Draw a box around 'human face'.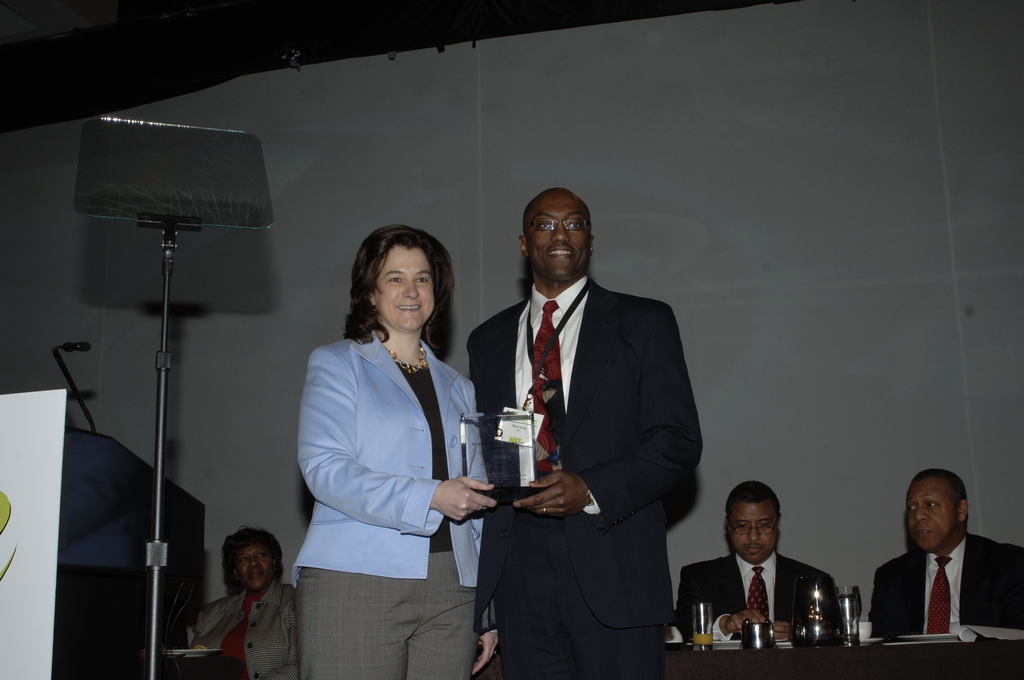
bbox=(524, 191, 583, 268).
